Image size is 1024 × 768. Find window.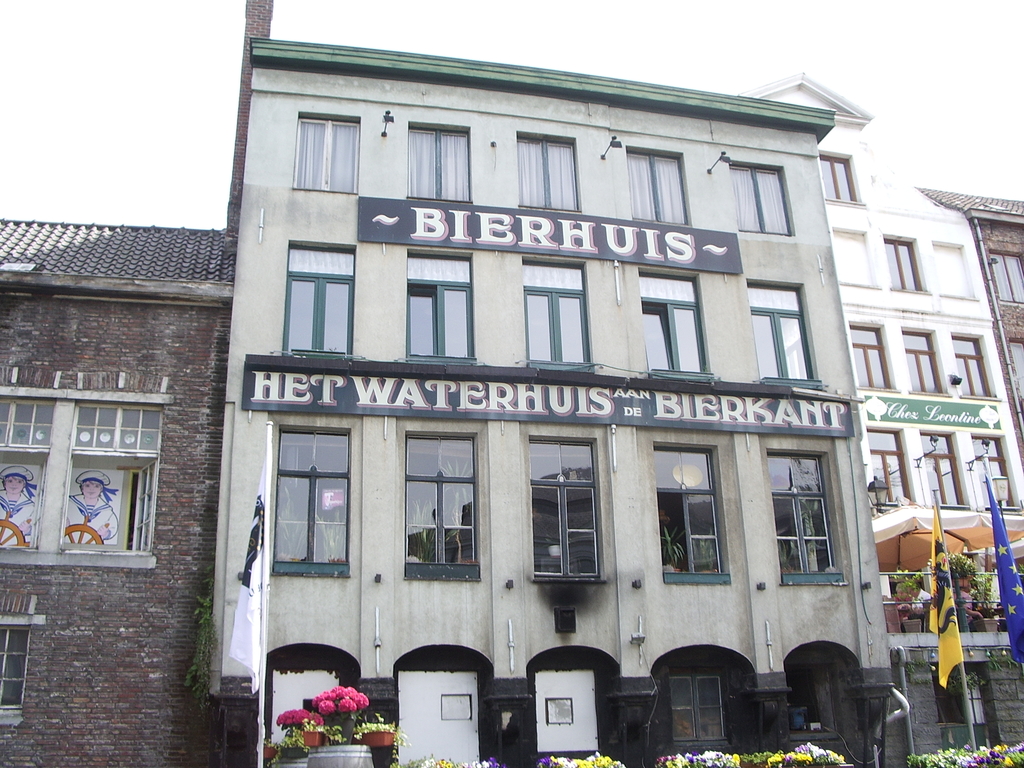
bbox(1006, 339, 1023, 406).
